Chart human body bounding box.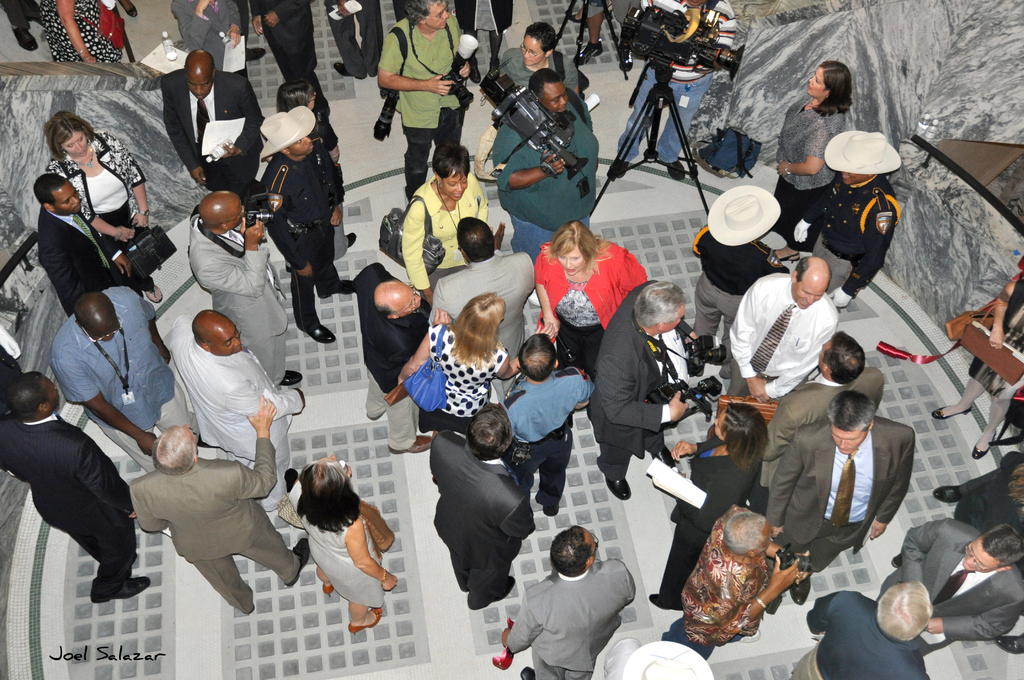
Charted: select_region(788, 587, 924, 679).
